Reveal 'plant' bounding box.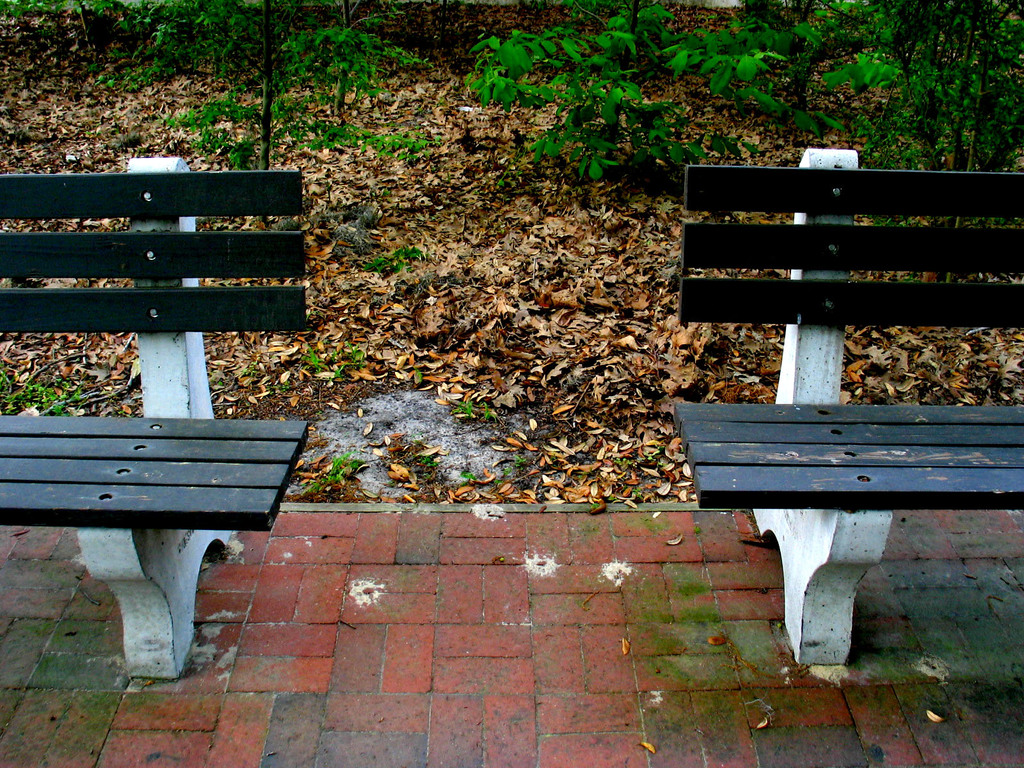
Revealed: box=[414, 456, 440, 470].
